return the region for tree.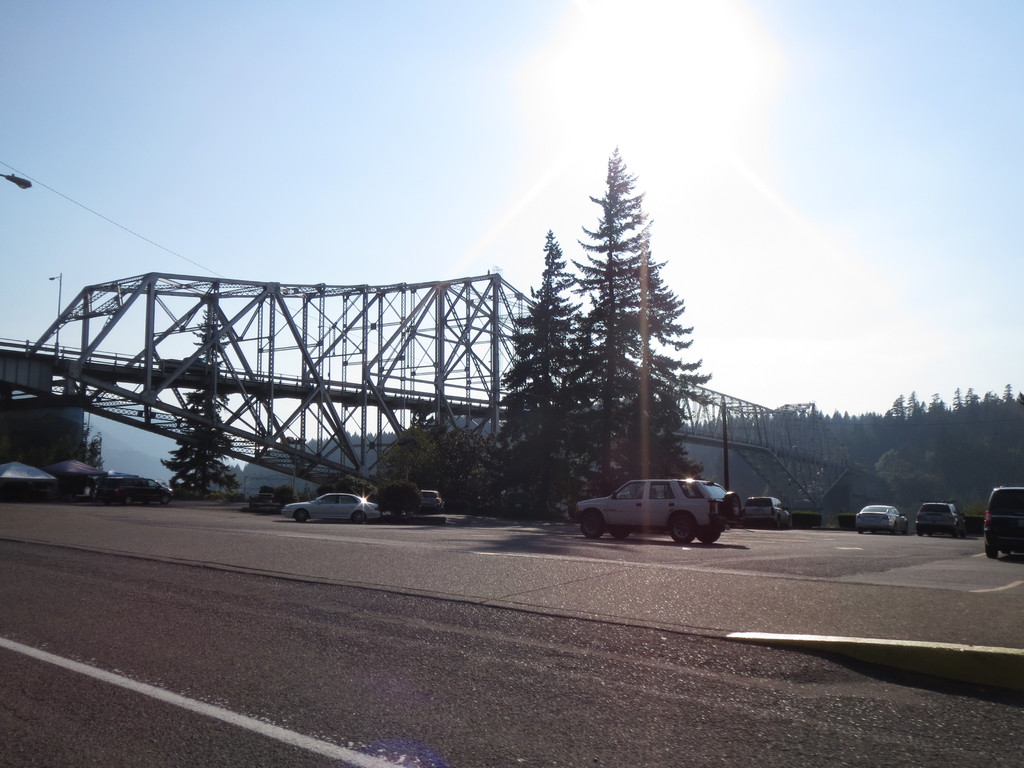
bbox(378, 410, 499, 507).
